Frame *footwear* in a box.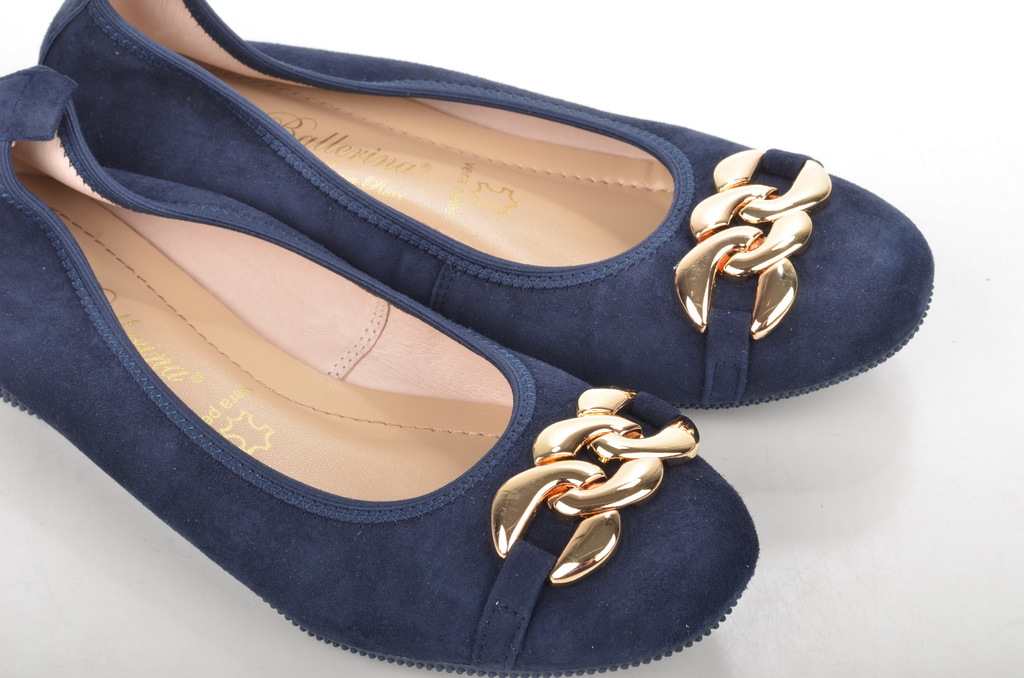
[0, 61, 764, 677].
